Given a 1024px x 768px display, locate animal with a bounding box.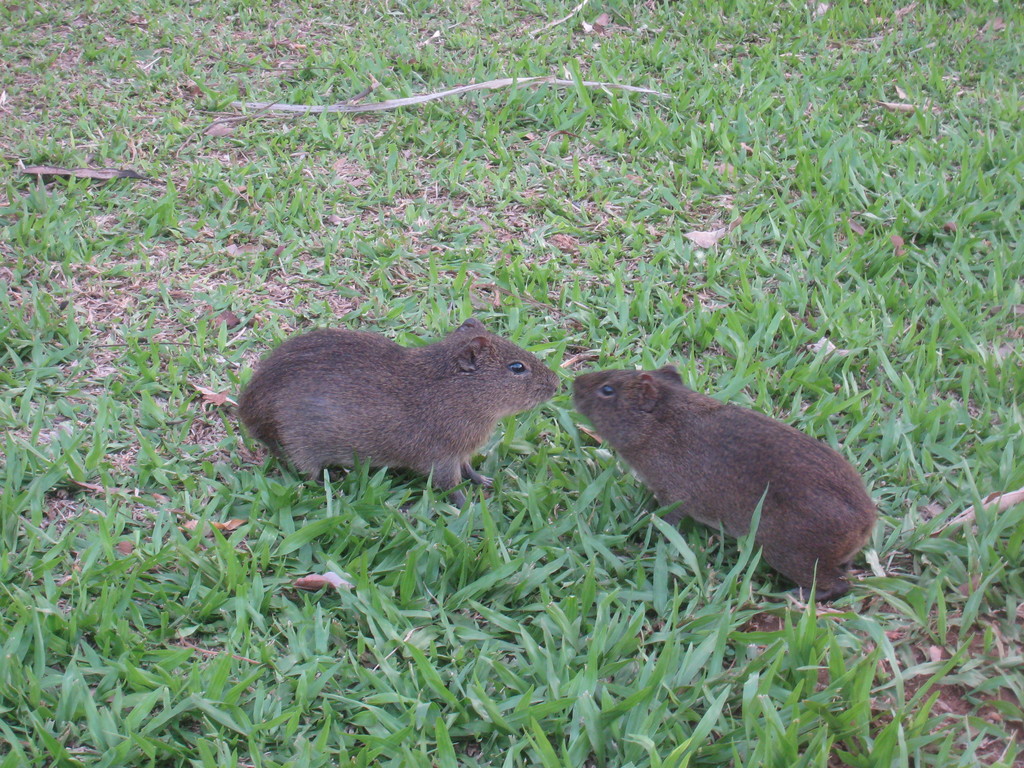
Located: [left=234, top=313, right=563, bottom=515].
